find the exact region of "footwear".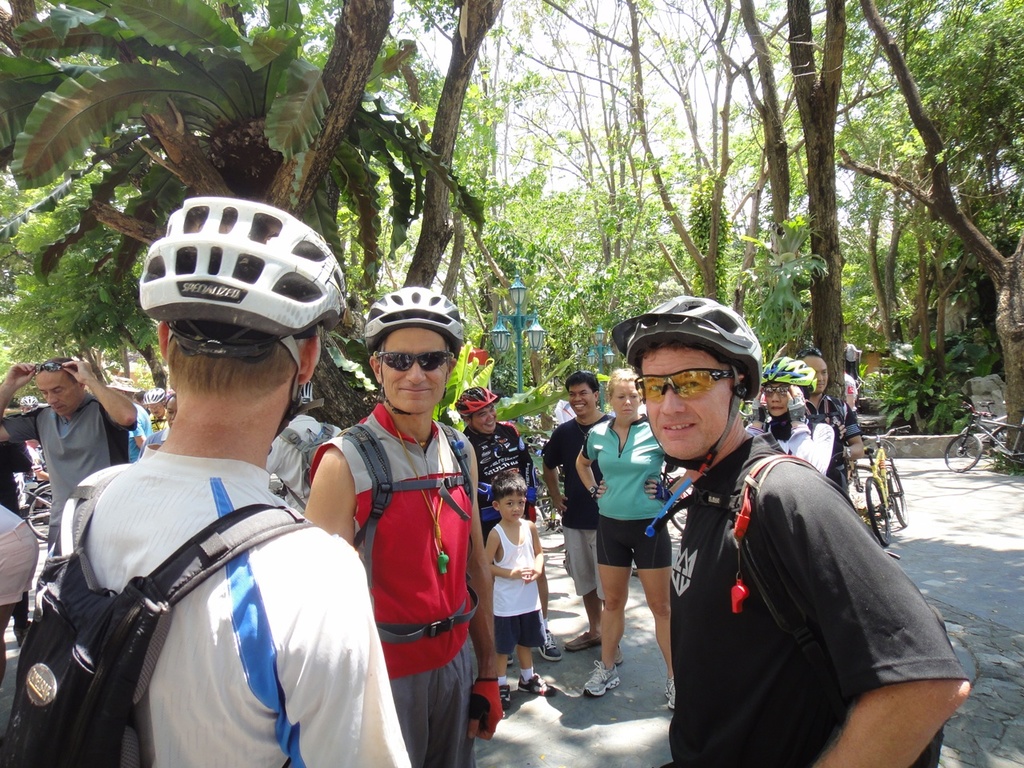
Exact region: <bbox>581, 658, 622, 698</bbox>.
